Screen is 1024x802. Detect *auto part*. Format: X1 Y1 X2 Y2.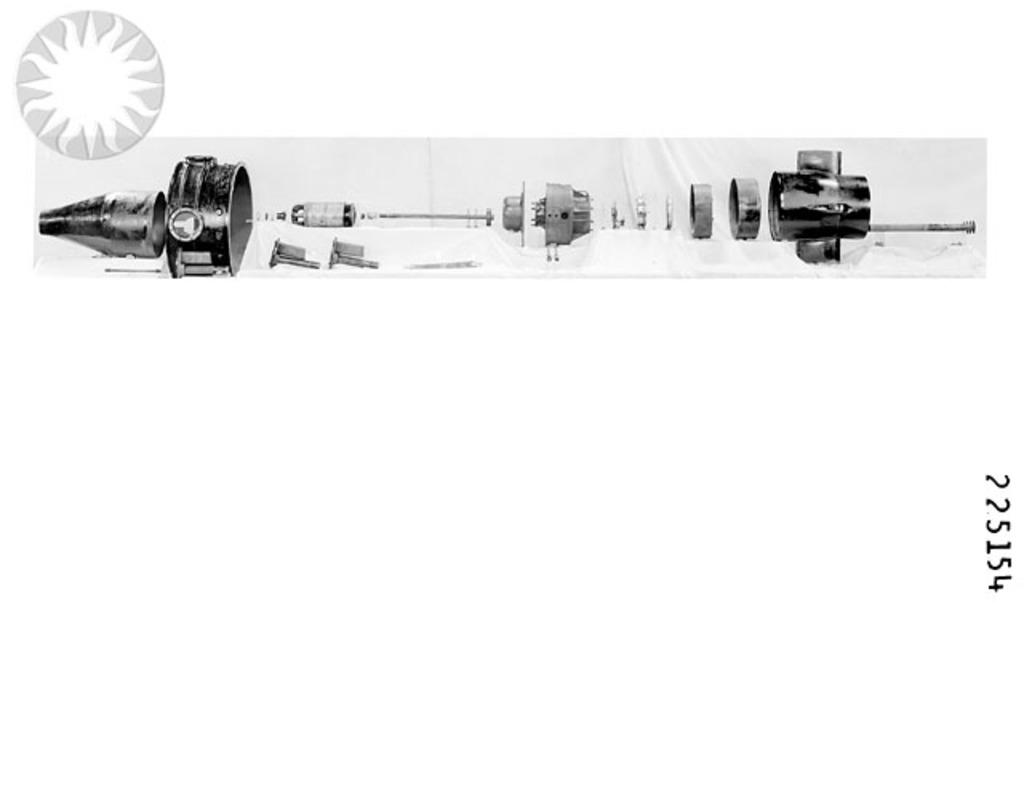
770 138 882 274.
